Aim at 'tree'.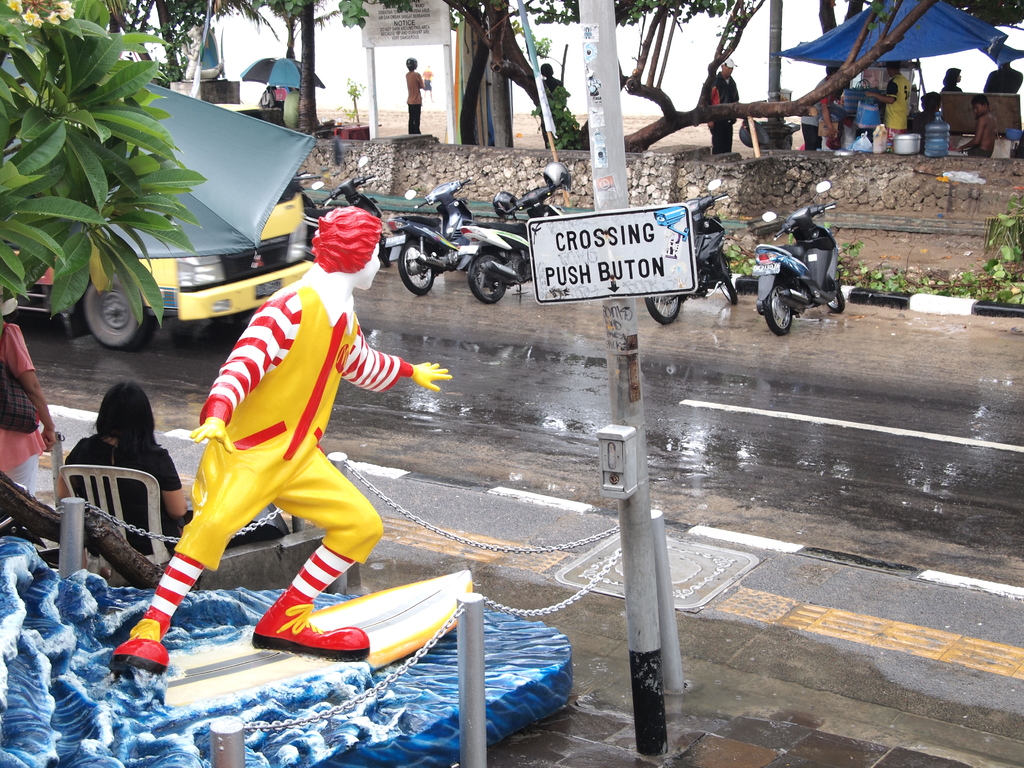
Aimed at pyautogui.locateOnScreen(0, 0, 200, 327).
